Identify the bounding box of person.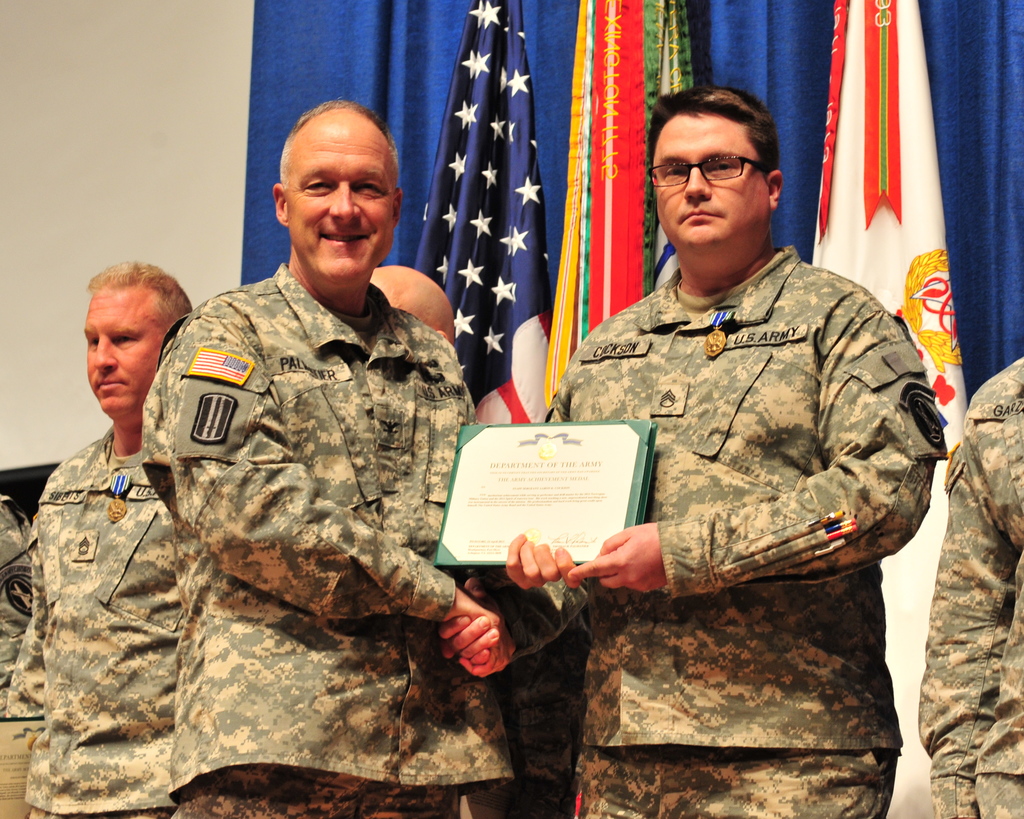
[0,495,33,722].
